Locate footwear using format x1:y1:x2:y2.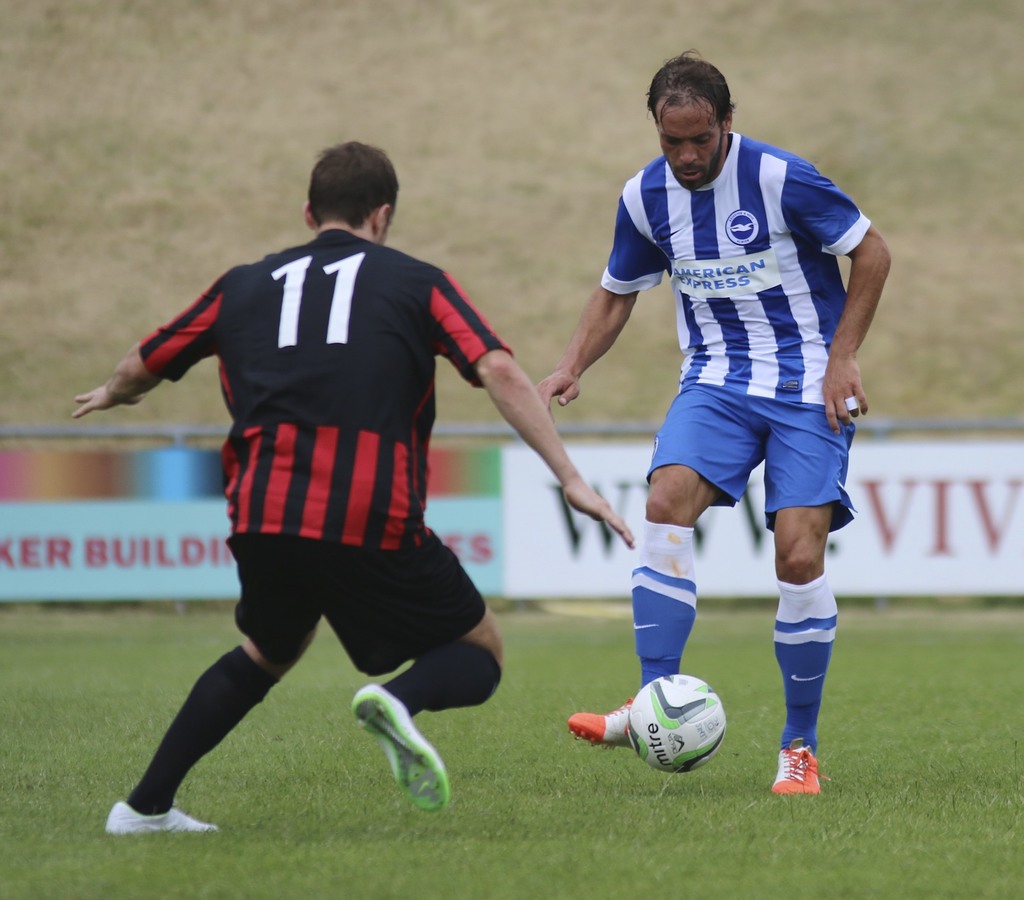
775:744:831:796.
